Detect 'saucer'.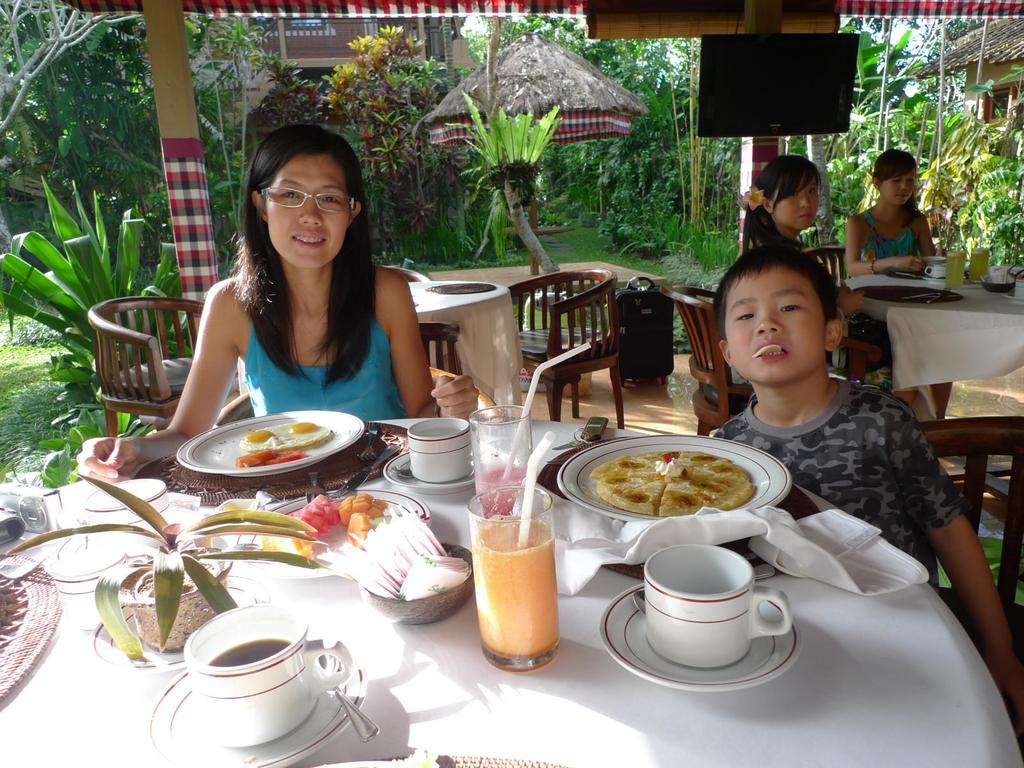
Detected at region(382, 450, 490, 495).
